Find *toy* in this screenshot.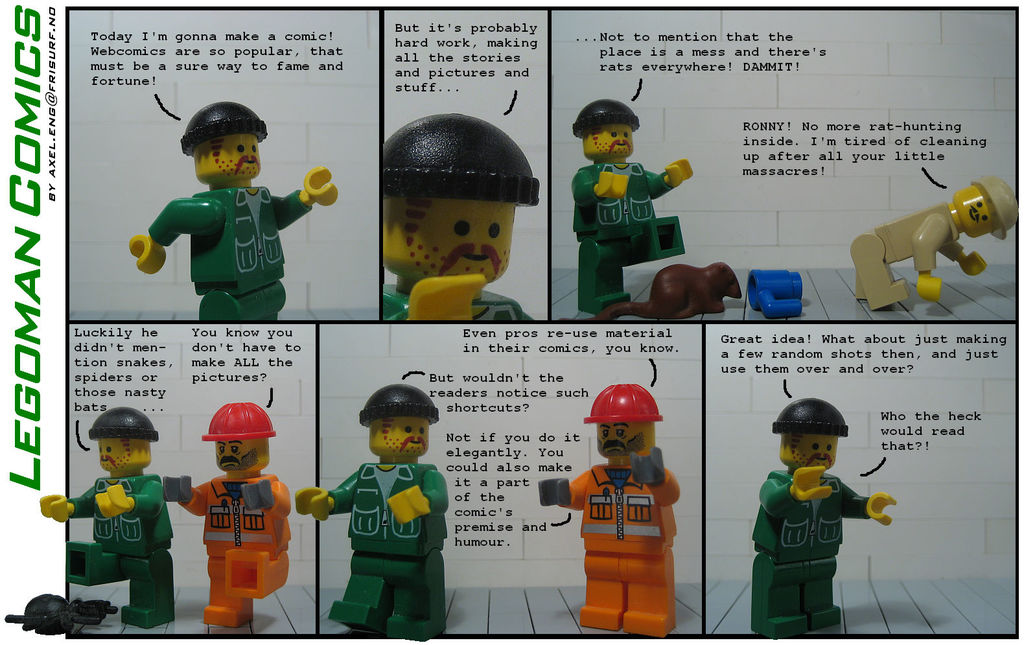
The bounding box for *toy* is 380, 111, 541, 323.
